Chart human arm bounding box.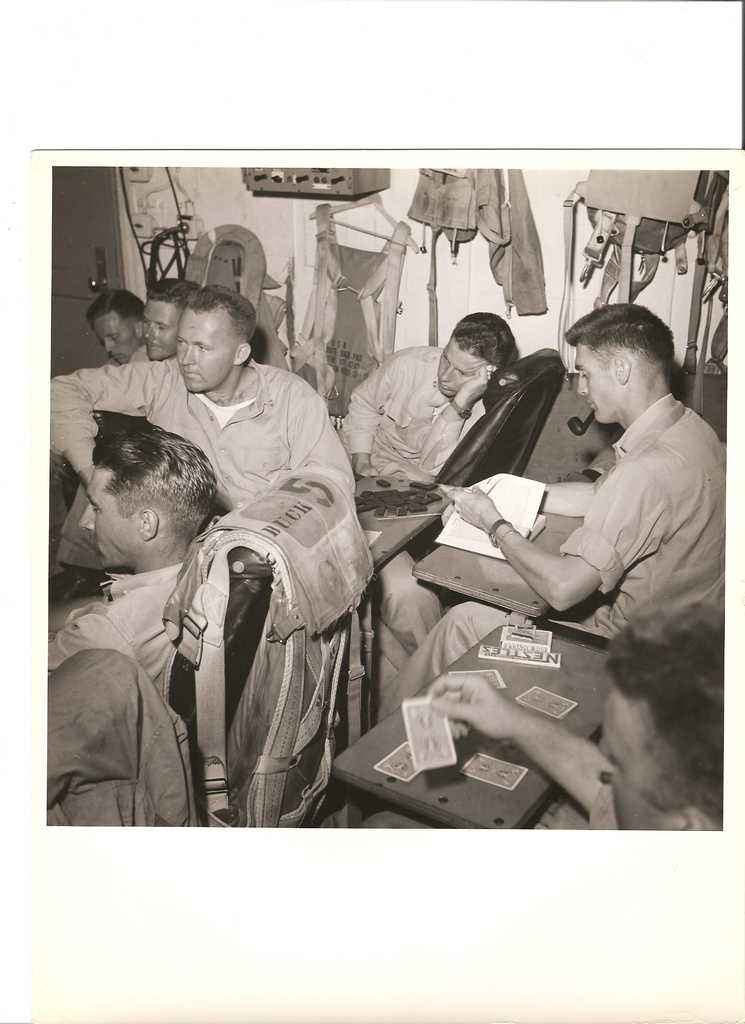
Charted: [419,669,613,819].
